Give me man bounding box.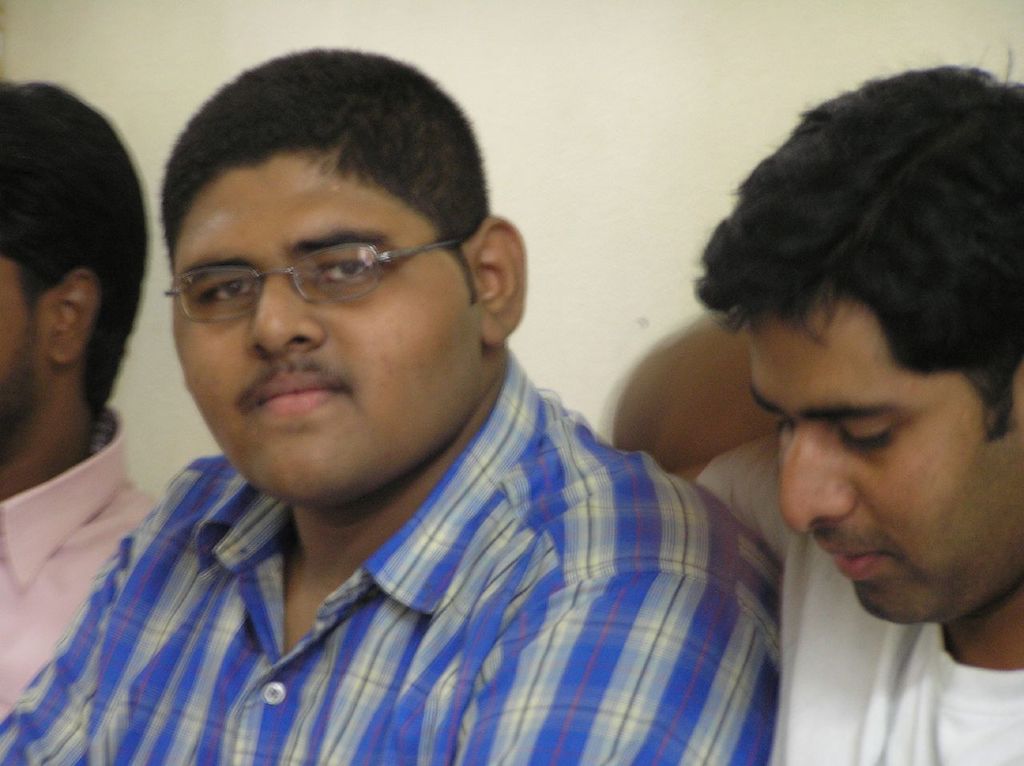
box=[0, 65, 168, 730].
